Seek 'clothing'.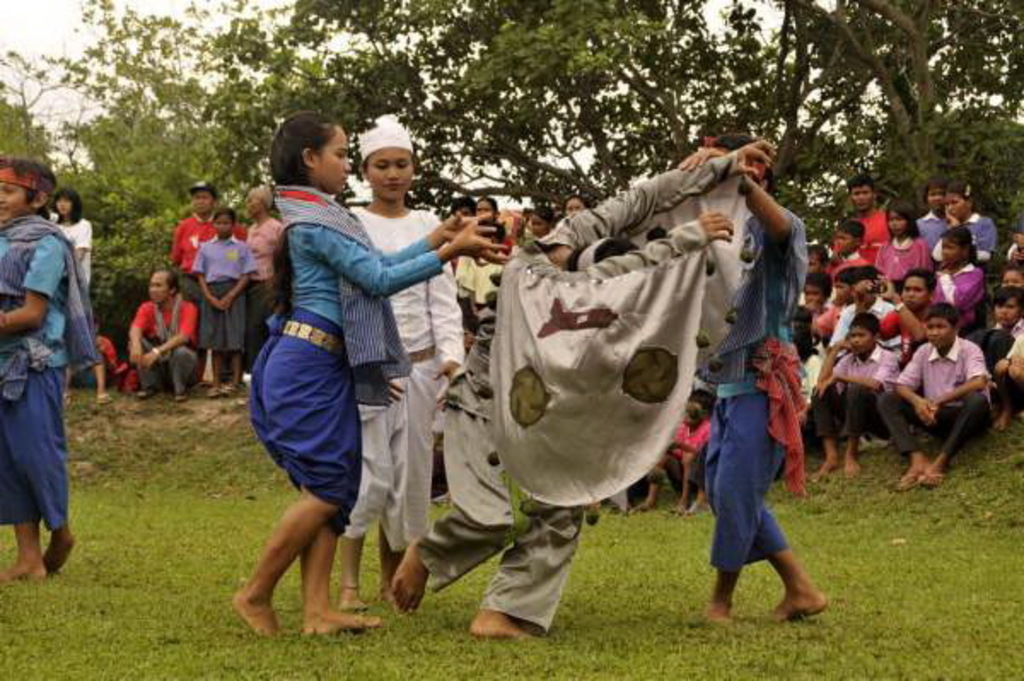
406,147,739,625.
